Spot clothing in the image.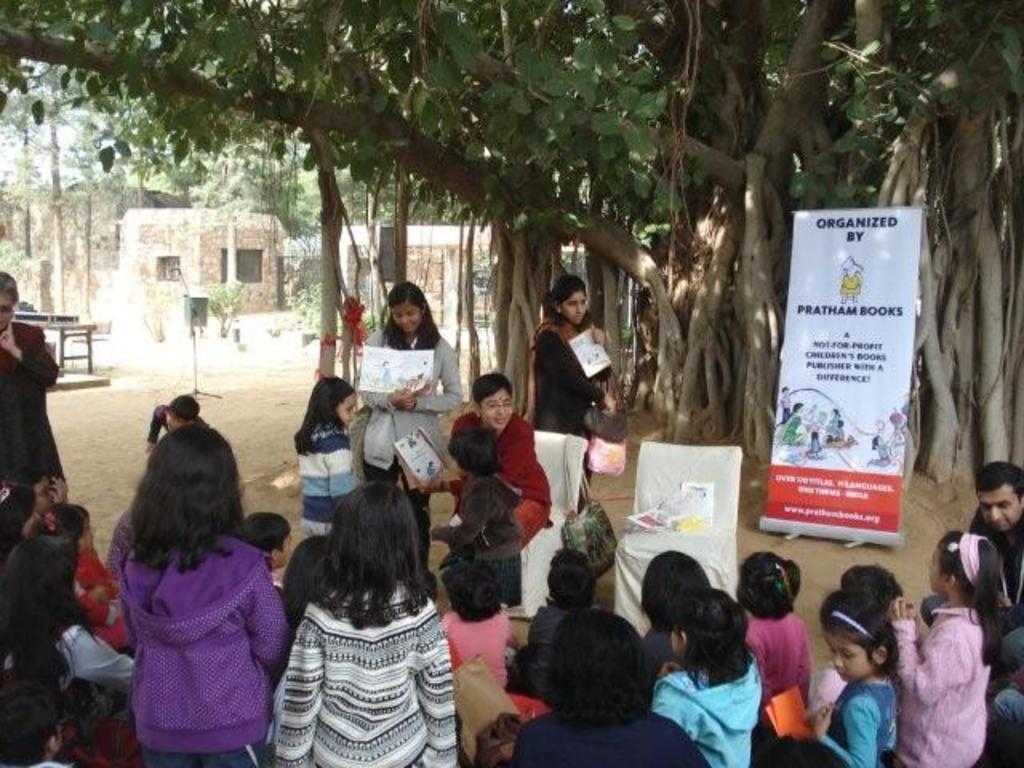
clothing found at bbox=(104, 510, 278, 762).
